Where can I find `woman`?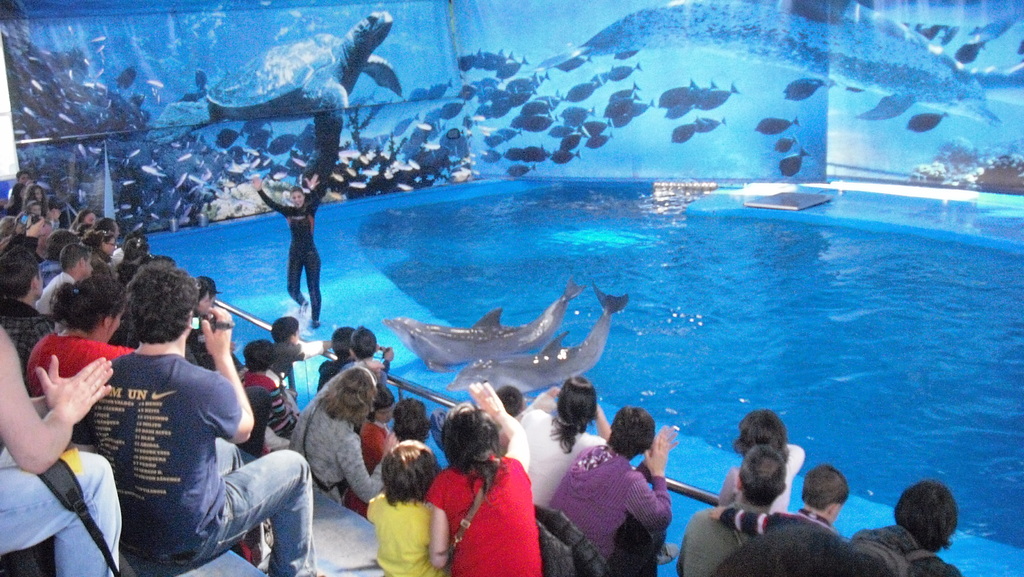
You can find it at l=88, t=234, r=124, b=282.
